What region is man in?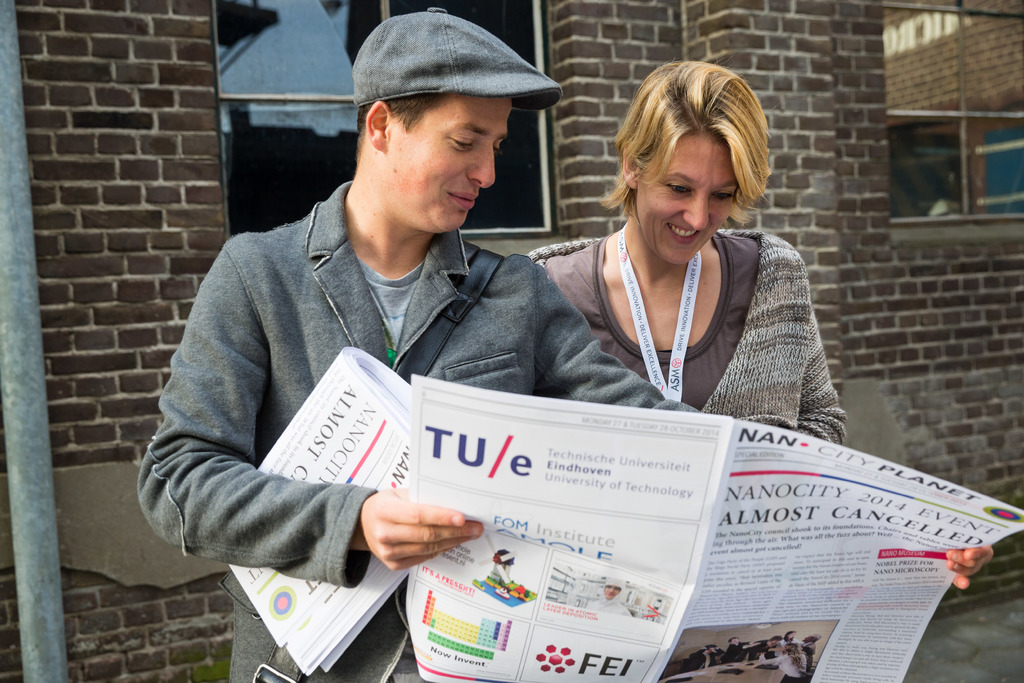
l=135, t=6, r=995, b=682.
